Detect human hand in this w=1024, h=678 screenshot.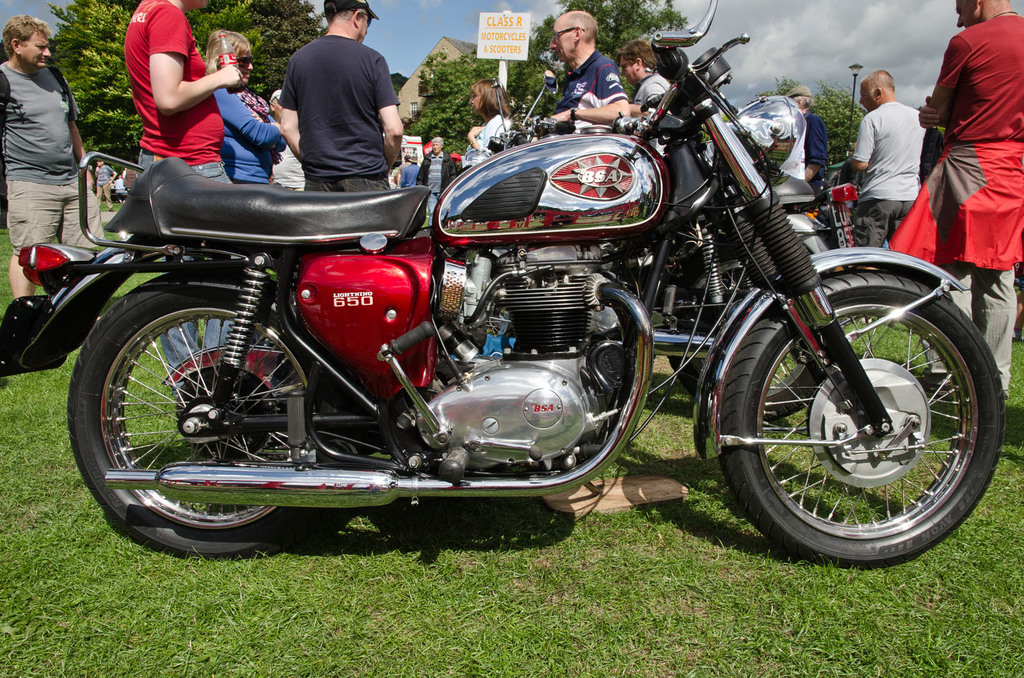
Detection: bbox=(548, 107, 572, 124).
